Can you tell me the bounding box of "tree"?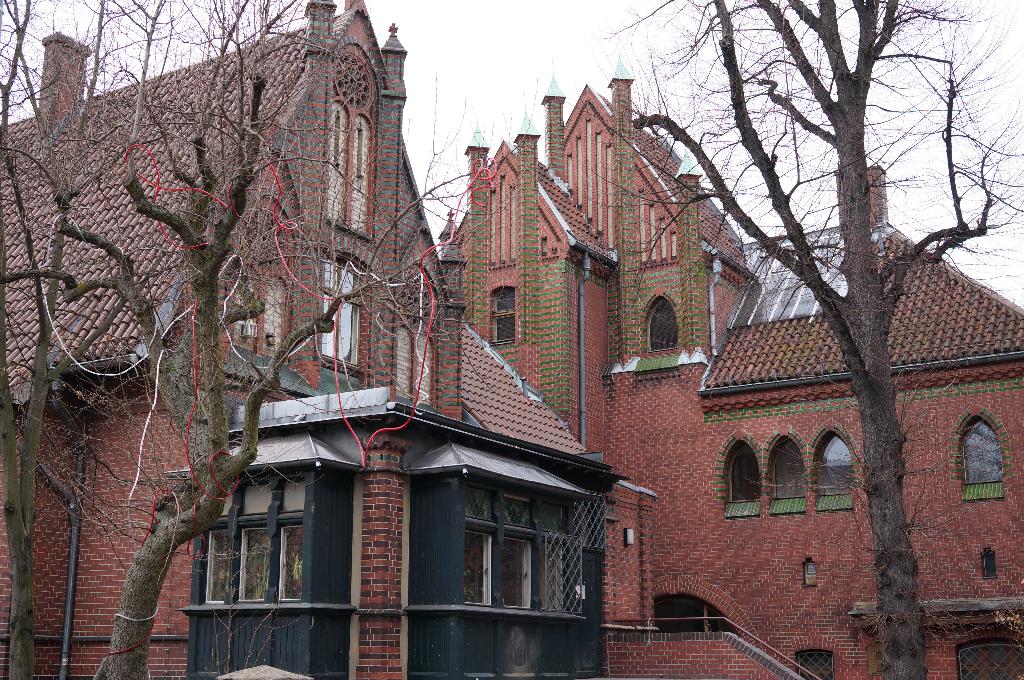
rect(0, 0, 547, 679).
